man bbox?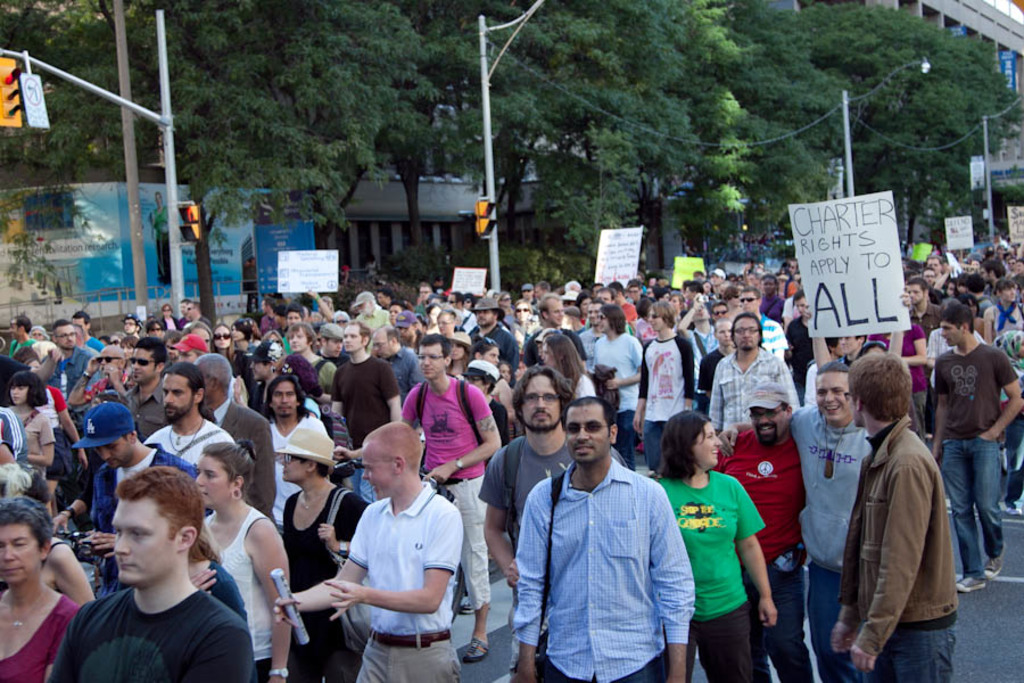
314:321:349:363
